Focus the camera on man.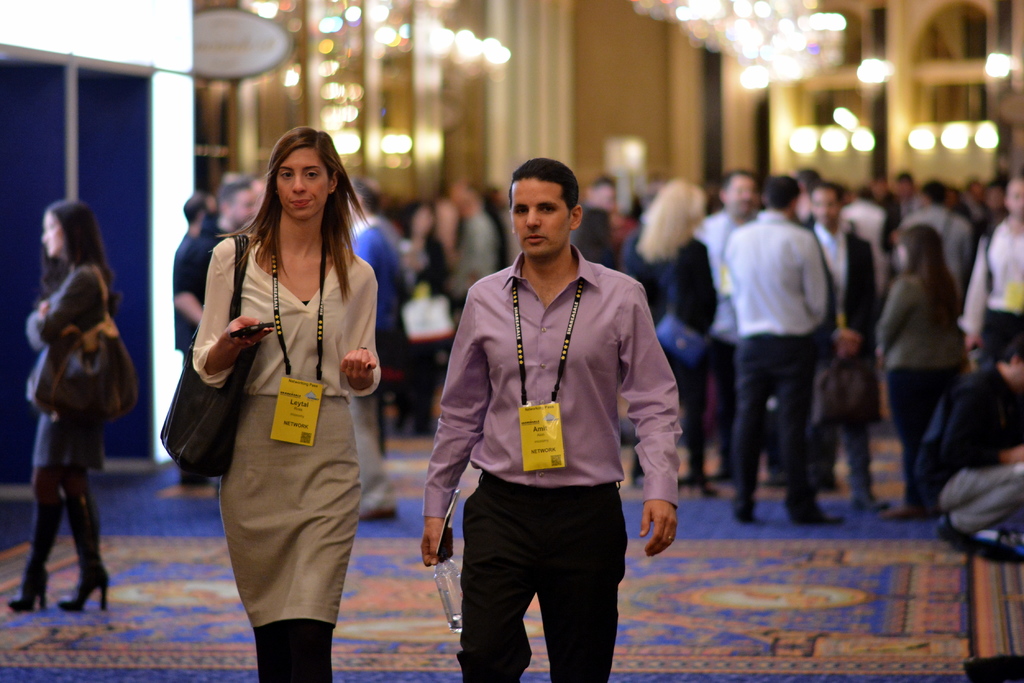
Focus region: [left=423, top=161, right=687, bottom=682].
